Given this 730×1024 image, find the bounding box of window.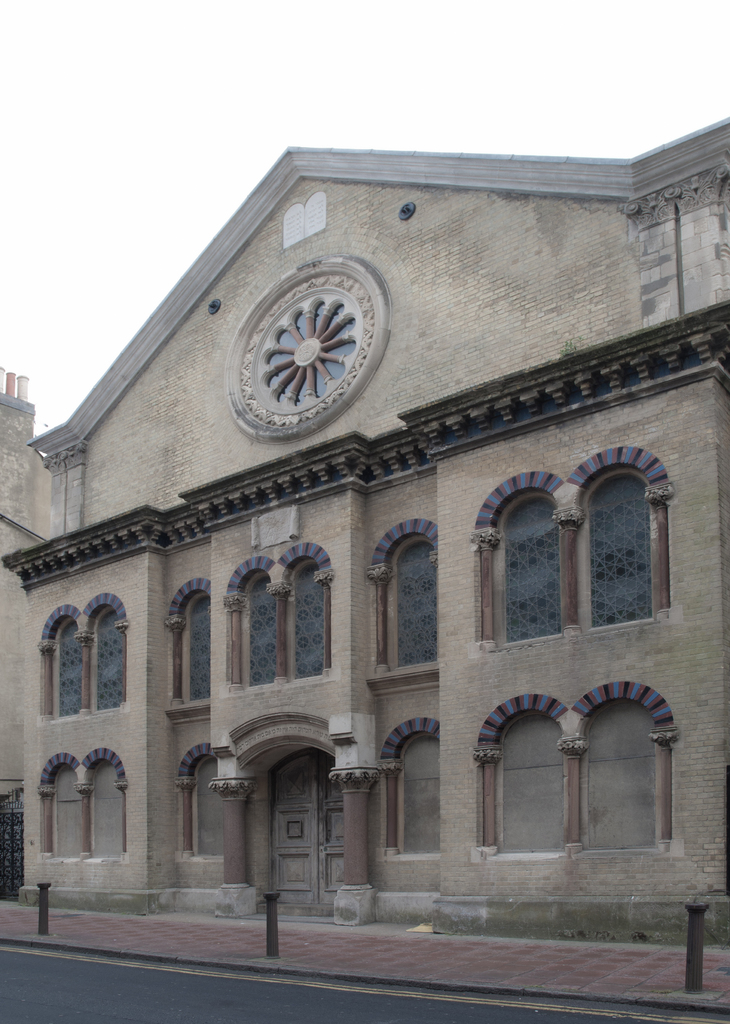
<bbox>581, 472, 672, 617</bbox>.
